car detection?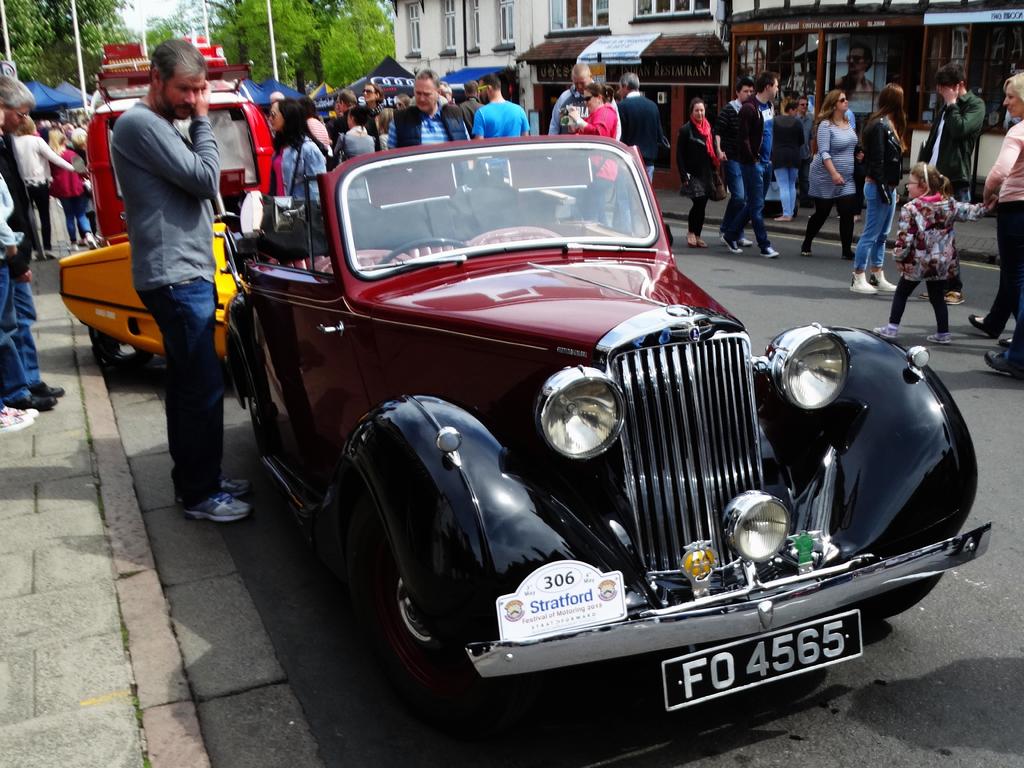
{"left": 226, "top": 117, "right": 911, "bottom": 731}
